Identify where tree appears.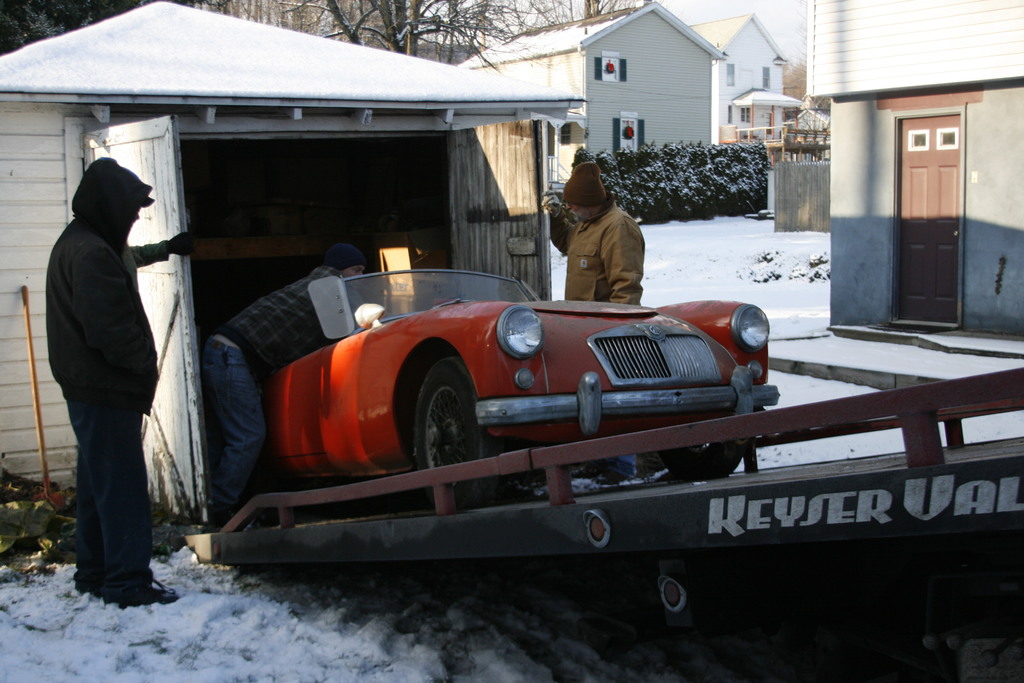
Appears at select_region(0, 0, 291, 62).
